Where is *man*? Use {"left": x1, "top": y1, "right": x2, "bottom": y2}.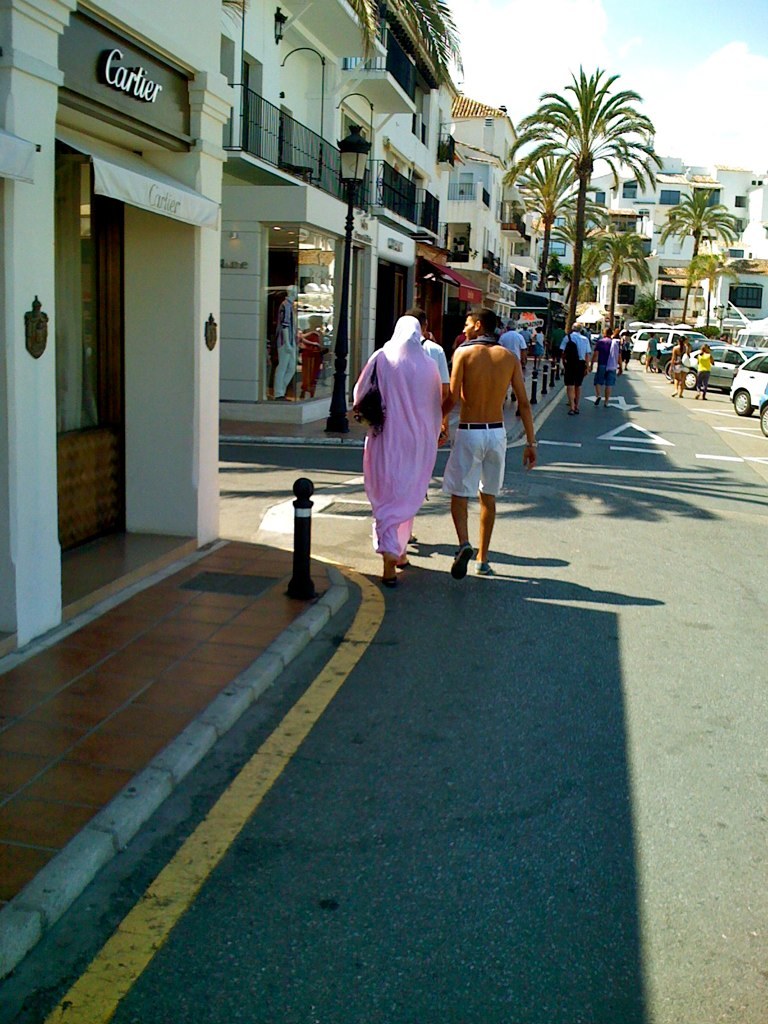
{"left": 498, "top": 319, "right": 528, "bottom": 405}.
